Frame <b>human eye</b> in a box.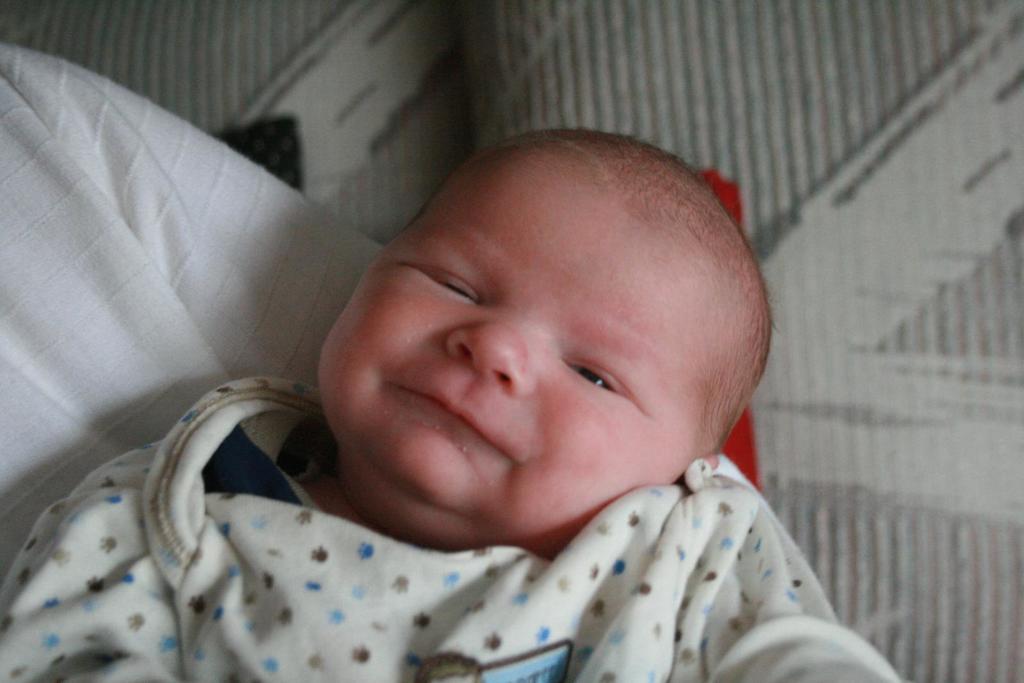
416:268:483:307.
